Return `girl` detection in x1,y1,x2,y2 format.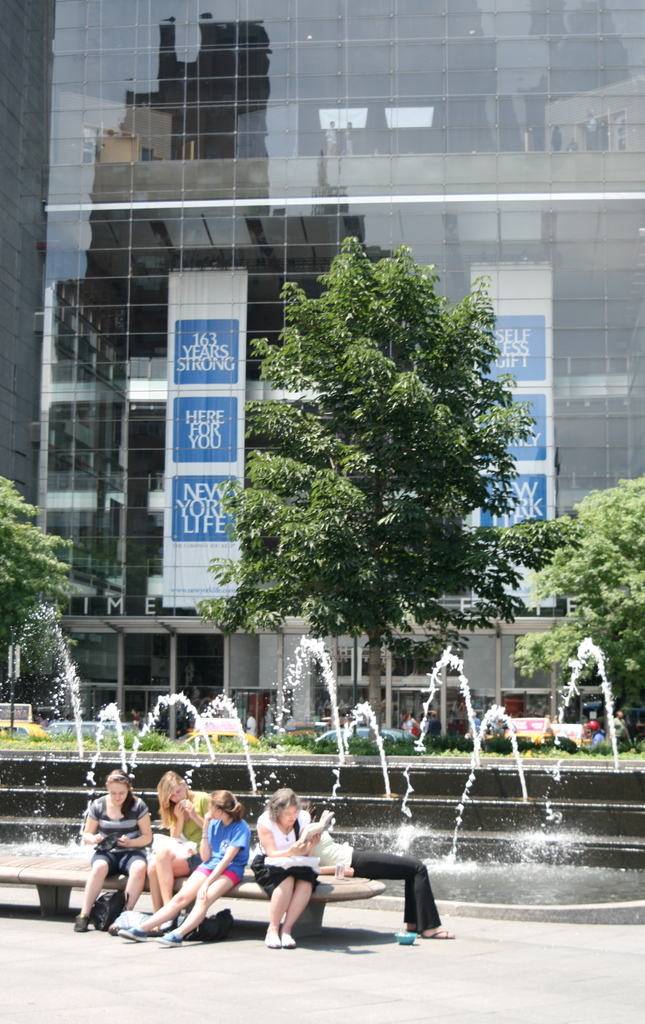
127,786,248,952.
